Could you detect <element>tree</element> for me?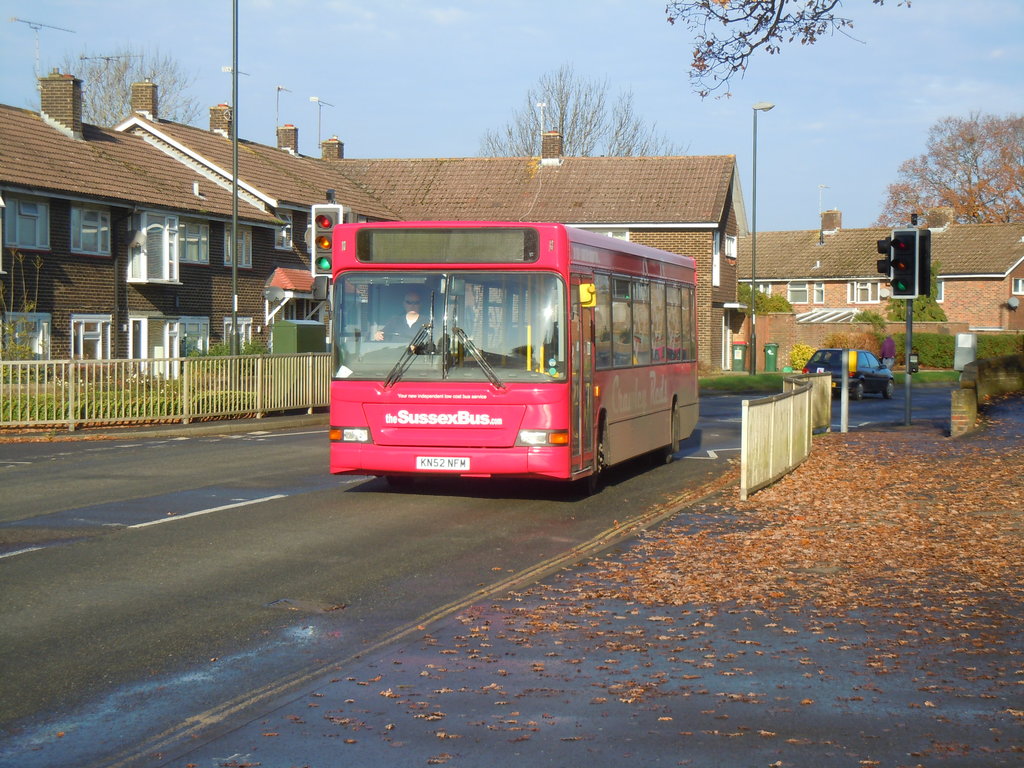
Detection result: <bbox>482, 59, 687, 158</bbox>.
